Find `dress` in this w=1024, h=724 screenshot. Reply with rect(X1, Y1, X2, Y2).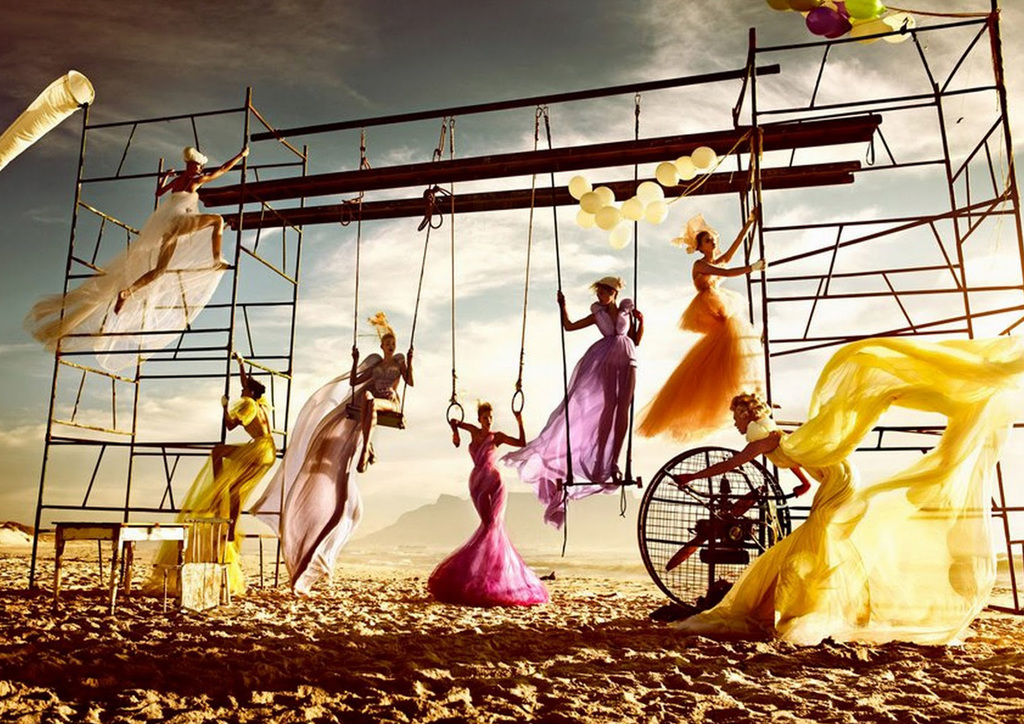
rect(498, 296, 640, 530).
